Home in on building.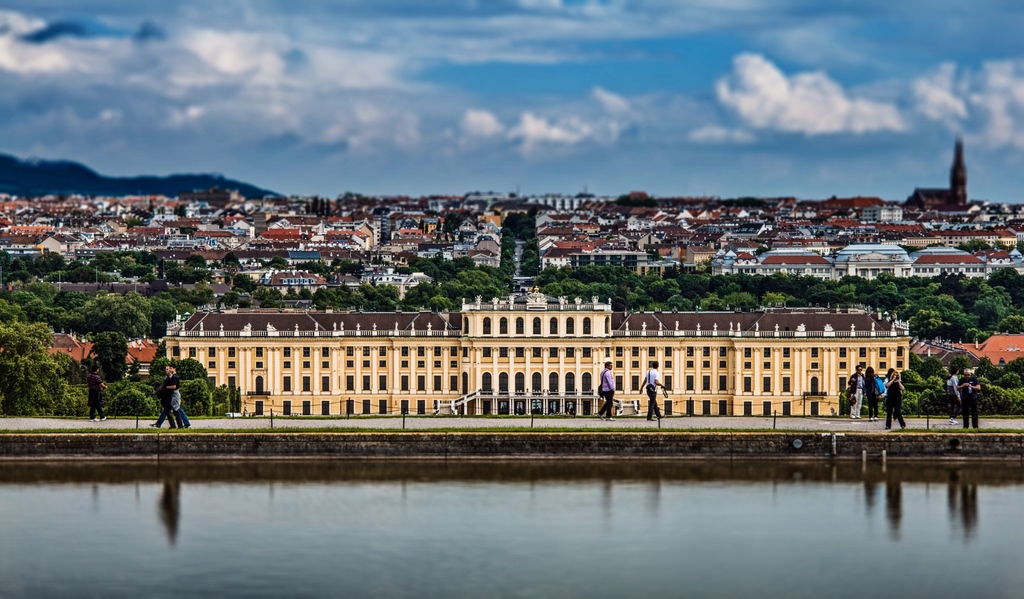
Homed in at BBox(158, 285, 909, 419).
